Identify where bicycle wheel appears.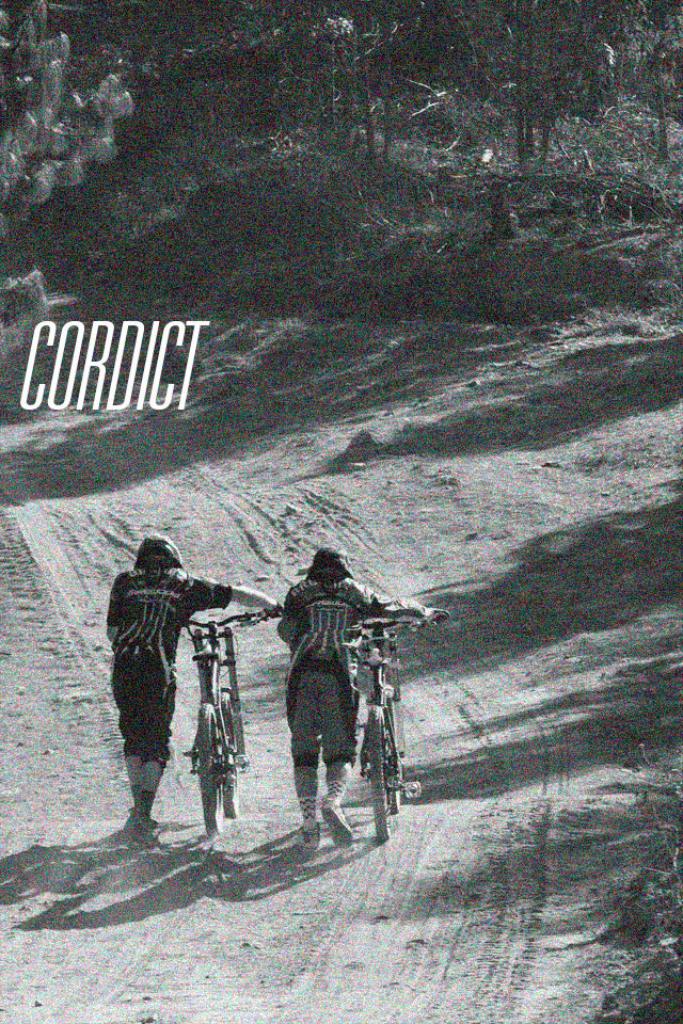
Appears at x1=361, y1=698, x2=403, y2=822.
